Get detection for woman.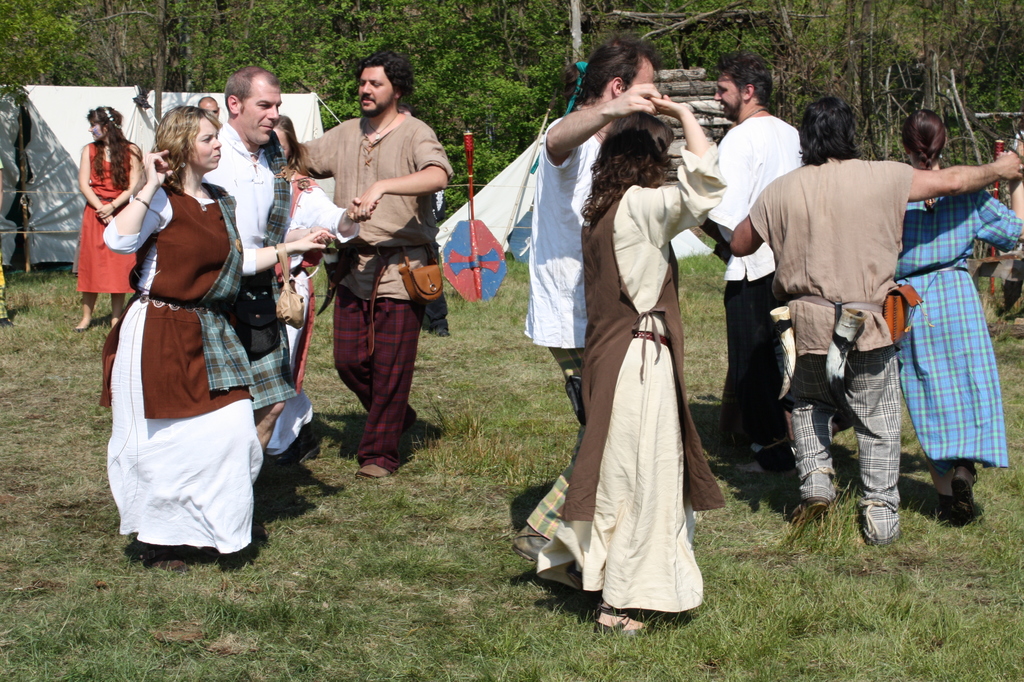
Detection: x1=893 y1=109 x2=1023 y2=523.
